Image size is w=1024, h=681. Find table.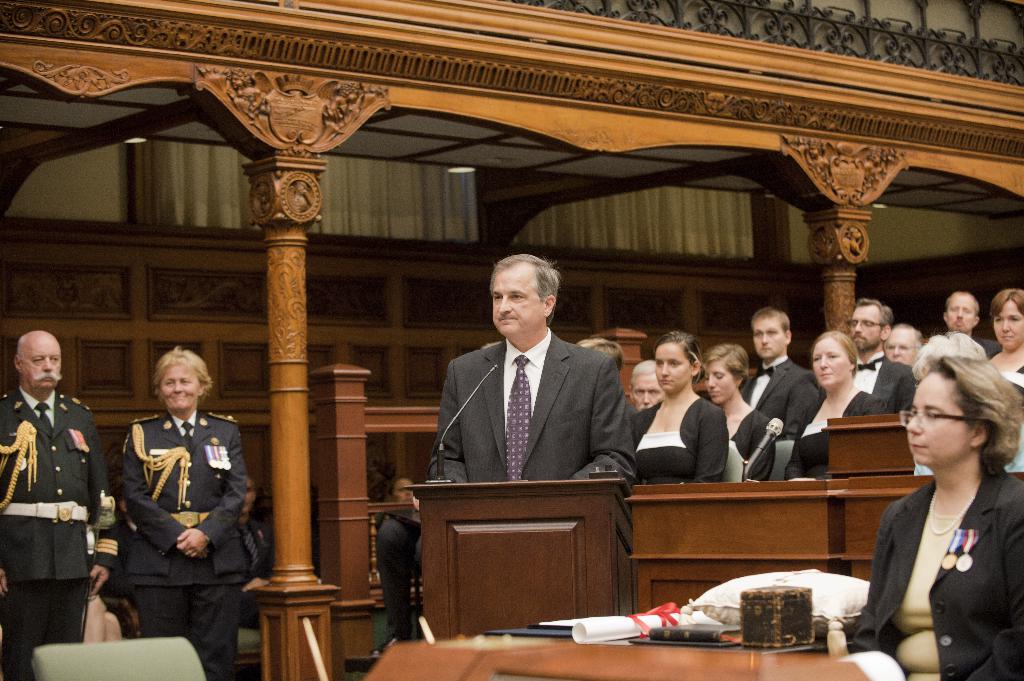
region(393, 479, 633, 629).
